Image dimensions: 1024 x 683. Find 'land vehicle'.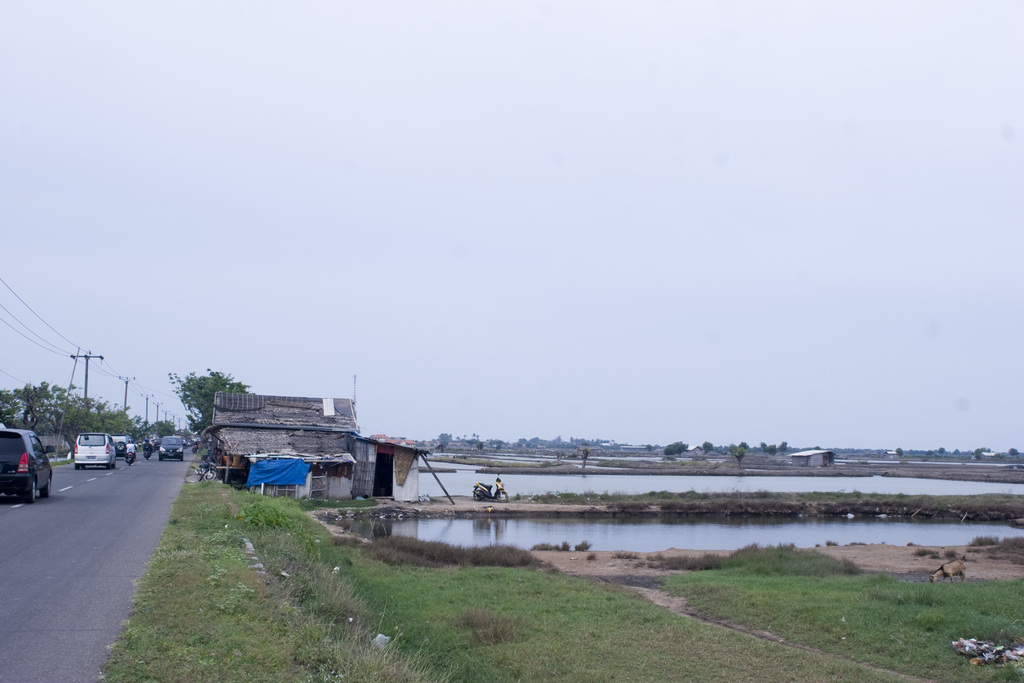
(x1=195, y1=460, x2=220, y2=482).
